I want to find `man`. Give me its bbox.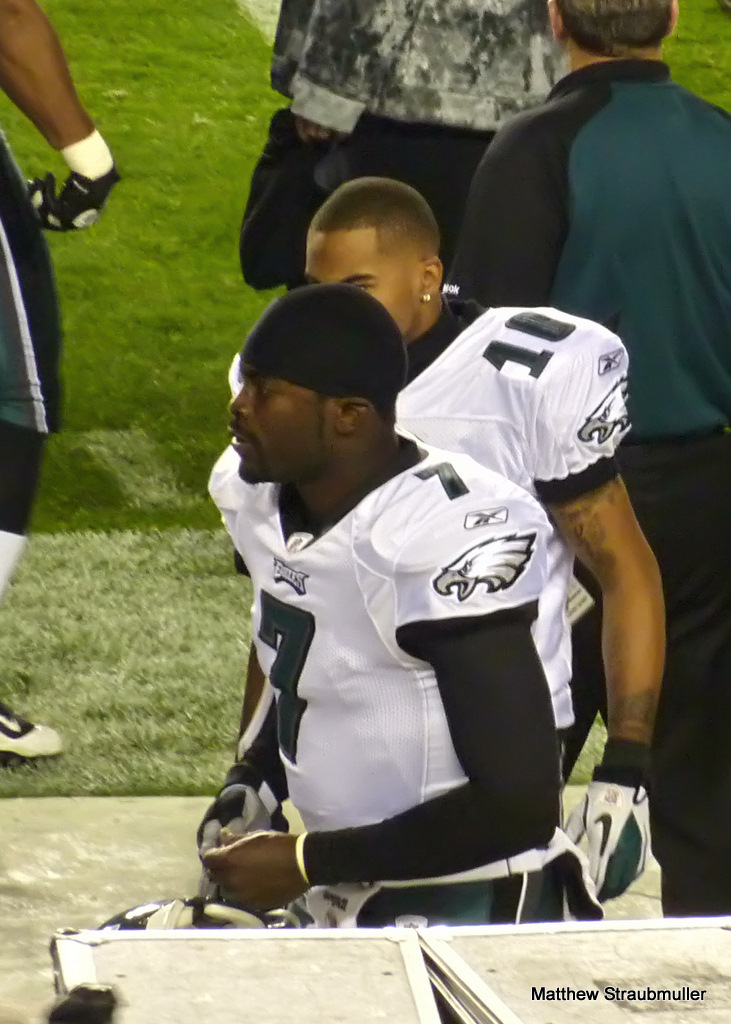
[447, 0, 730, 918].
